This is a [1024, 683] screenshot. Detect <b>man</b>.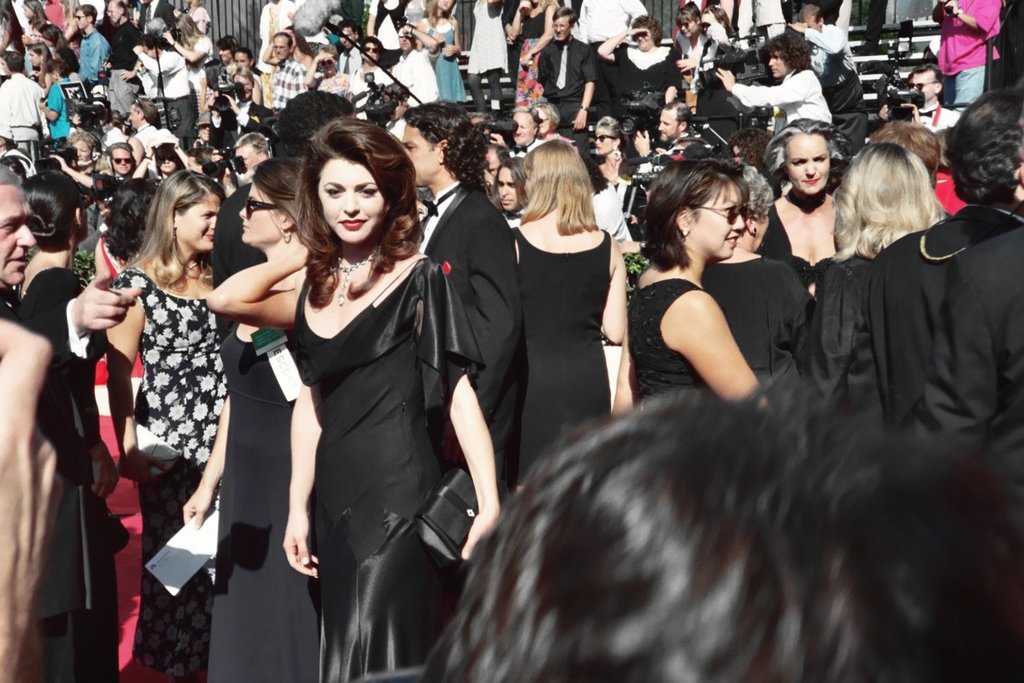
<region>713, 28, 832, 133</region>.
